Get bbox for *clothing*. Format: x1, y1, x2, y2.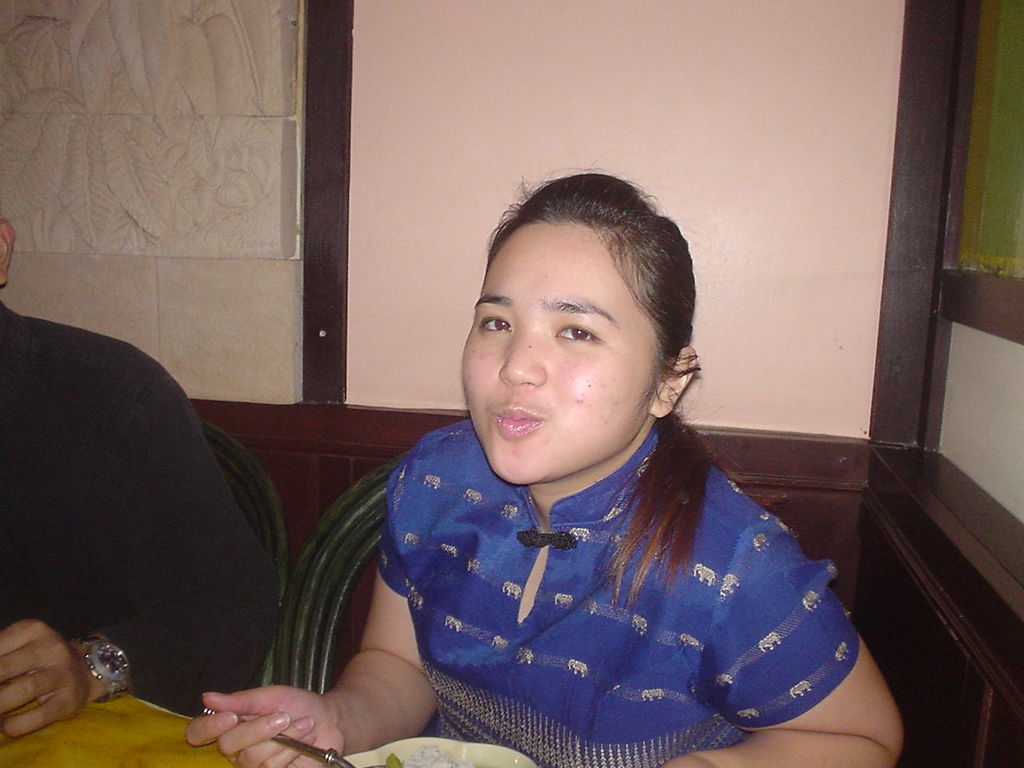
0, 294, 291, 714.
